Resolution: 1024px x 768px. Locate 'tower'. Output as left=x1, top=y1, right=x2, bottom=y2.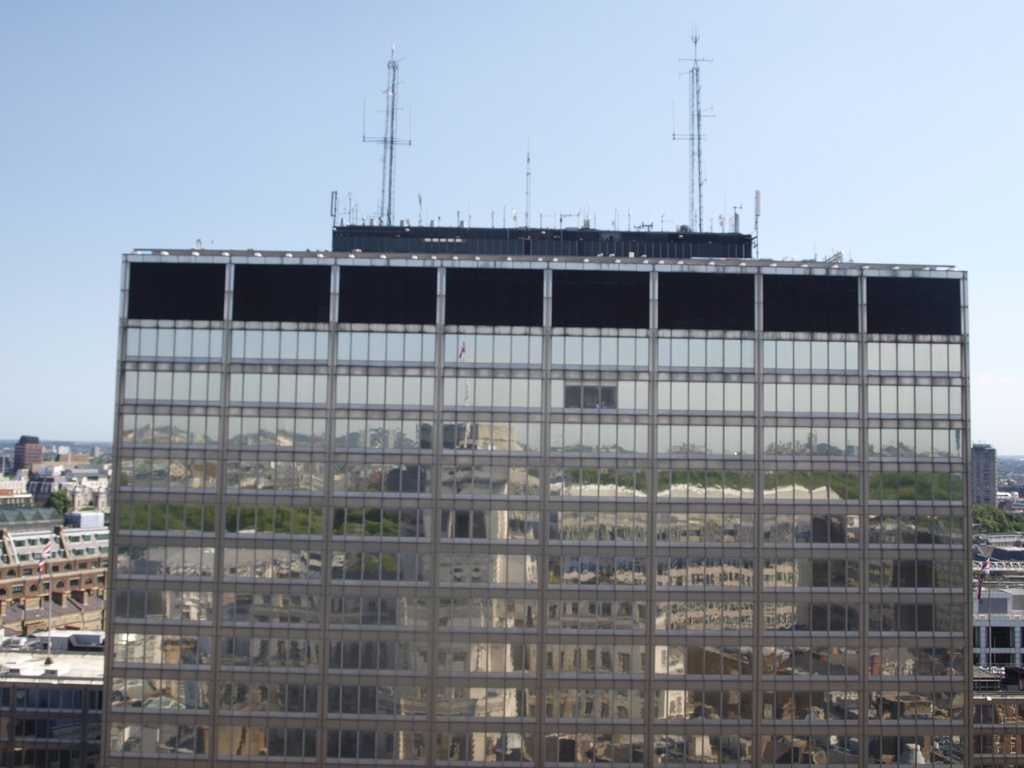
left=96, top=40, right=1023, bottom=767.
